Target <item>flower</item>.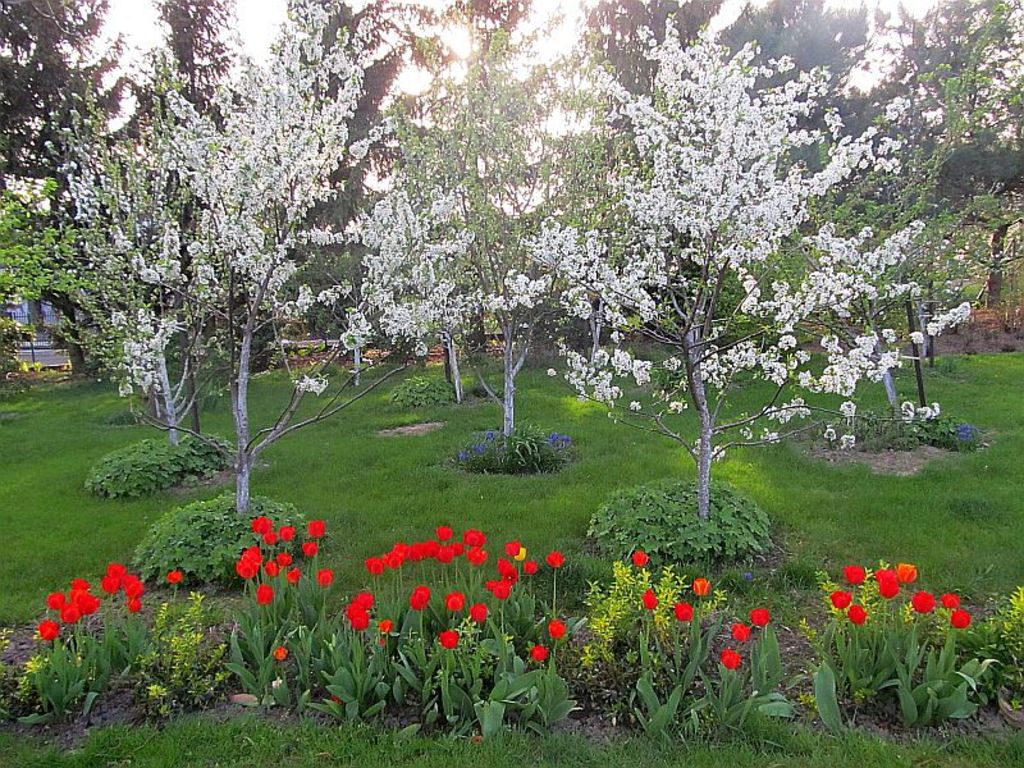
Target region: left=750, top=608, right=772, bottom=631.
